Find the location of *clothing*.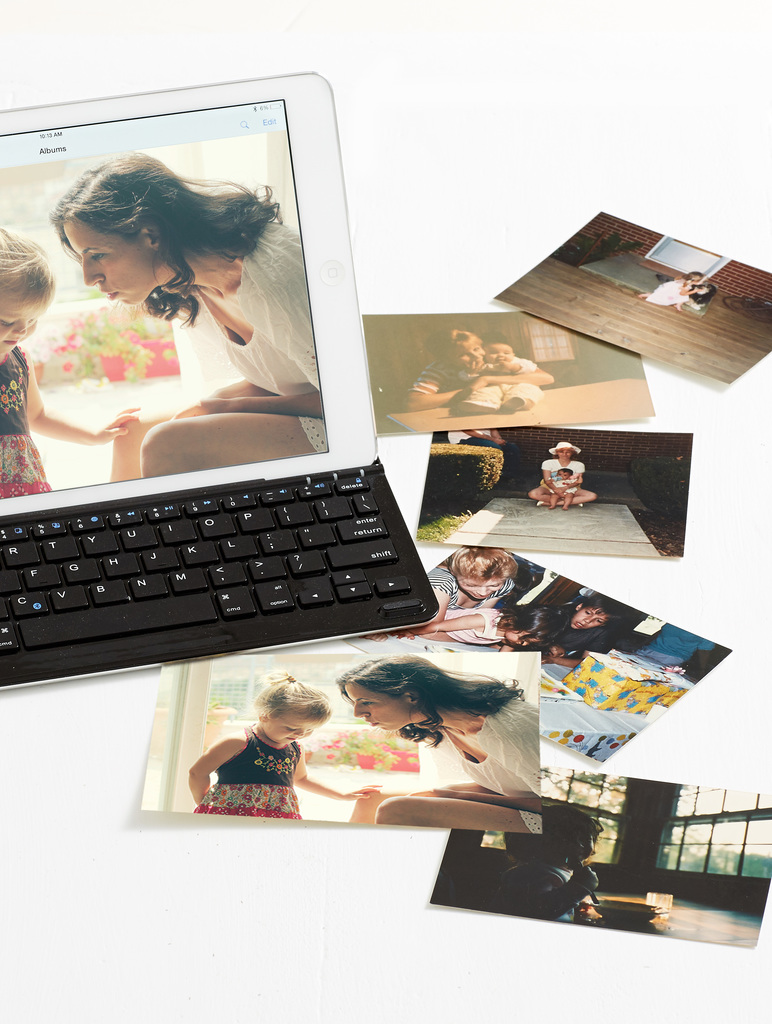
Location: 441/609/508/637.
